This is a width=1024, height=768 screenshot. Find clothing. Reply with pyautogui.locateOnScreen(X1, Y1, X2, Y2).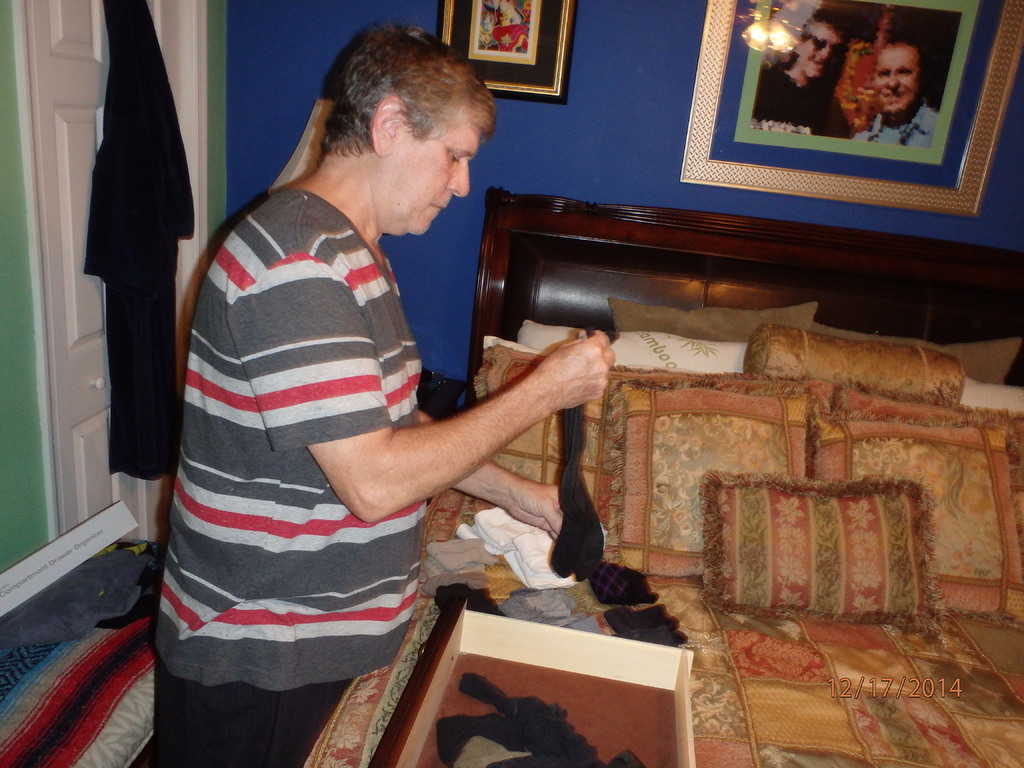
pyautogui.locateOnScreen(154, 136, 573, 674).
